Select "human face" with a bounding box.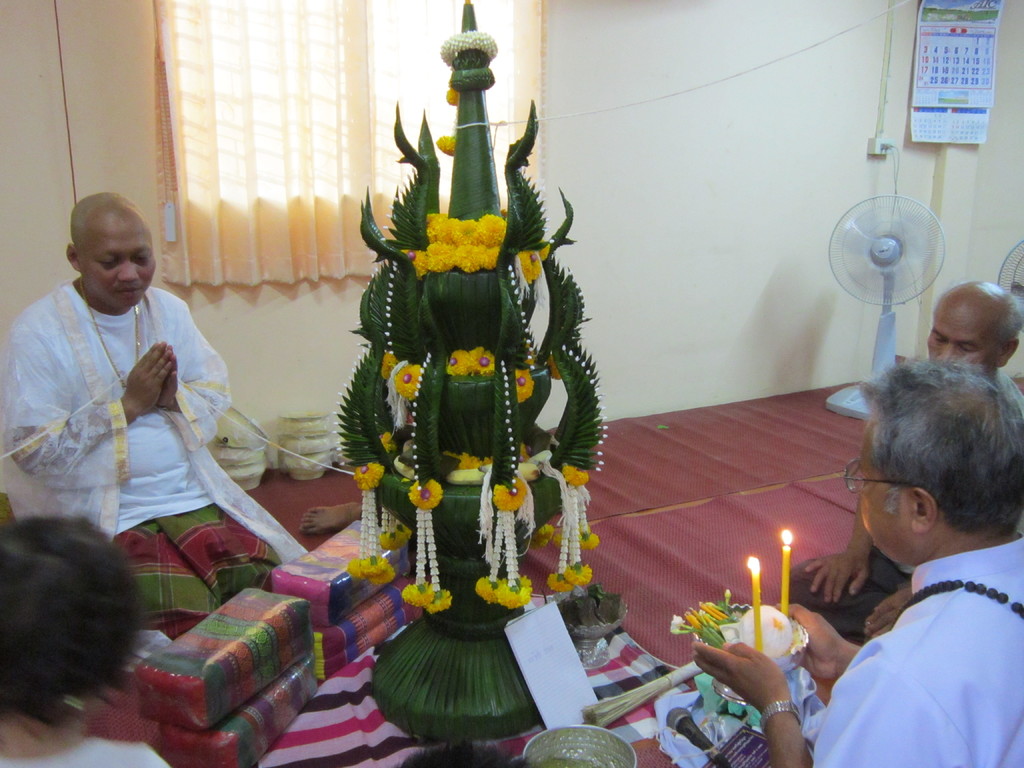
box=[854, 413, 912, 549].
